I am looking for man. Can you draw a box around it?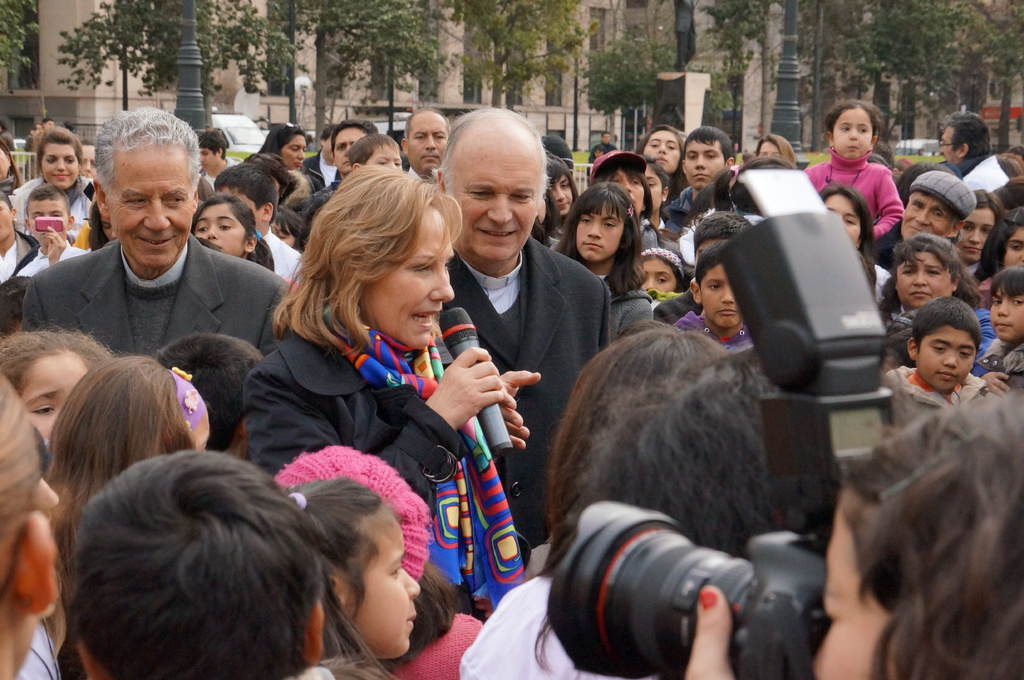
Sure, the bounding box is x1=929, y1=113, x2=991, y2=185.
